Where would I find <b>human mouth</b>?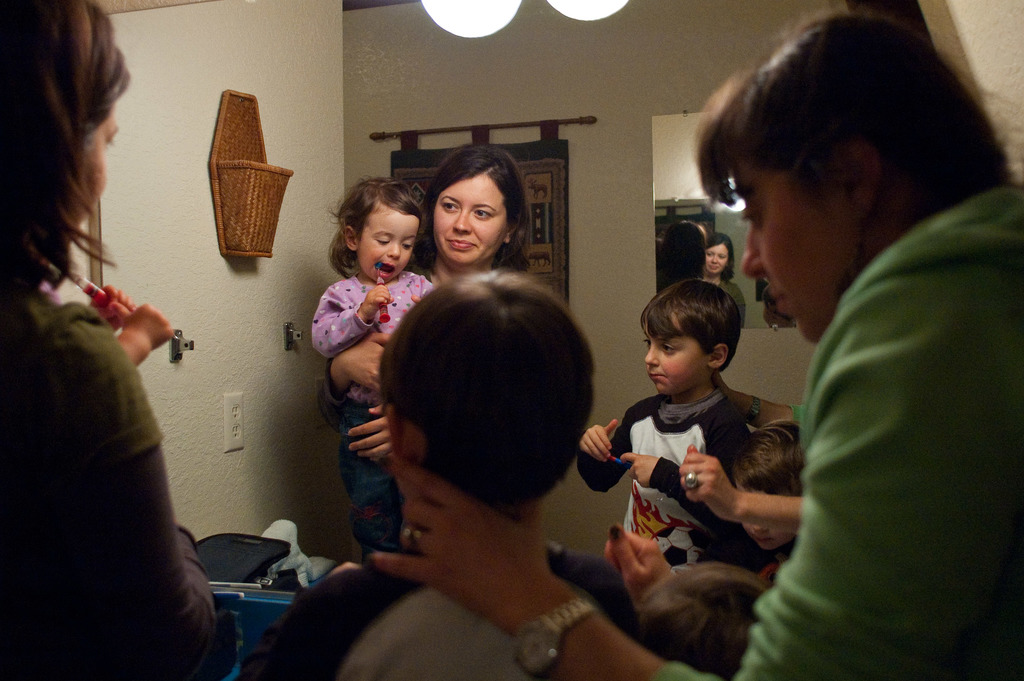
At (646,371,666,381).
